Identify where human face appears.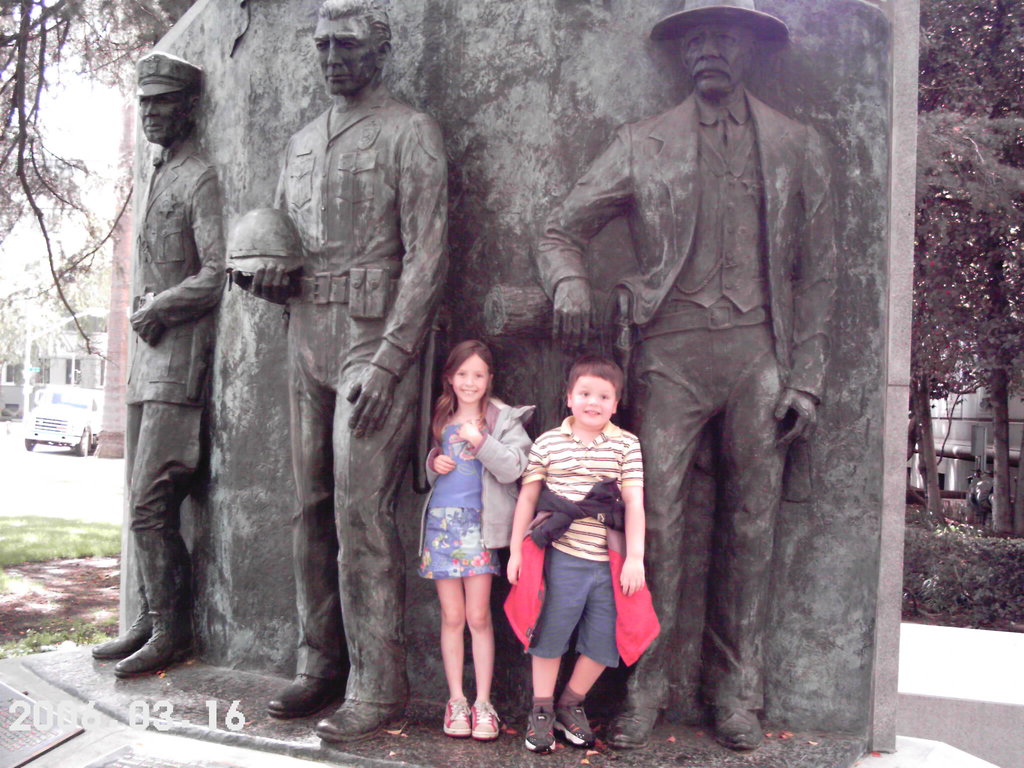
Appears at <box>683,24,746,93</box>.
